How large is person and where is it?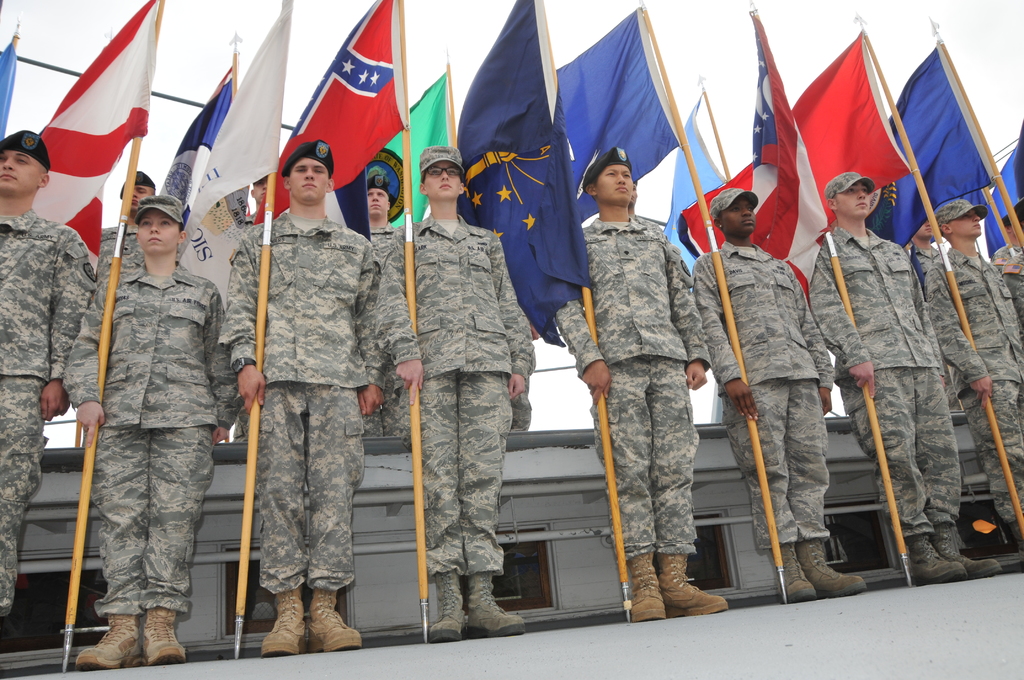
Bounding box: 806, 164, 1009, 583.
